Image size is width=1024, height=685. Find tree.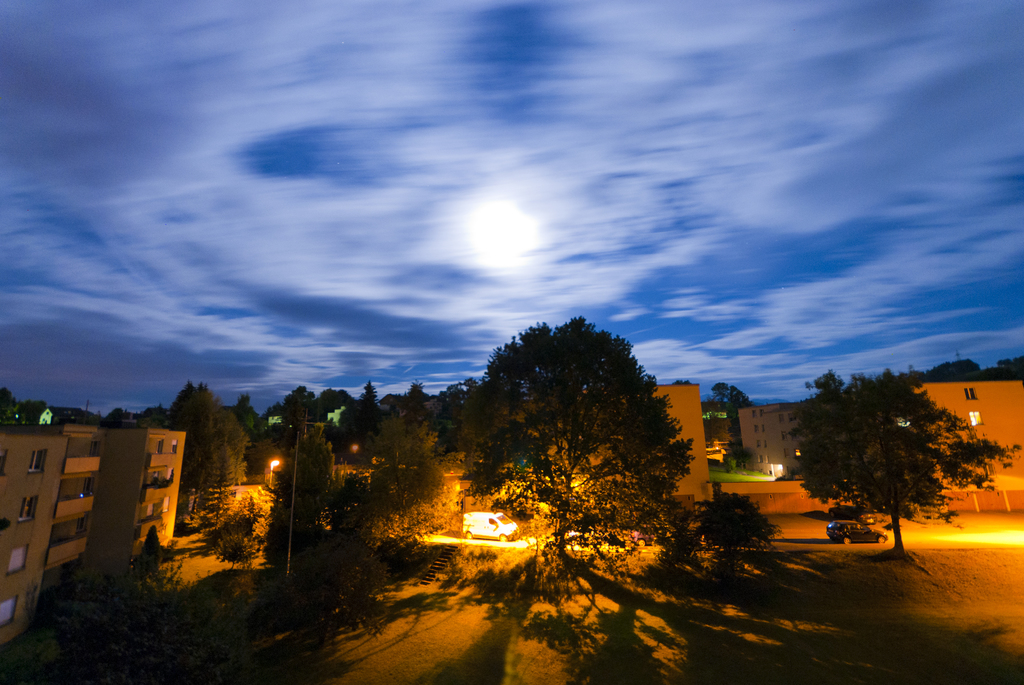
(170, 378, 219, 527).
